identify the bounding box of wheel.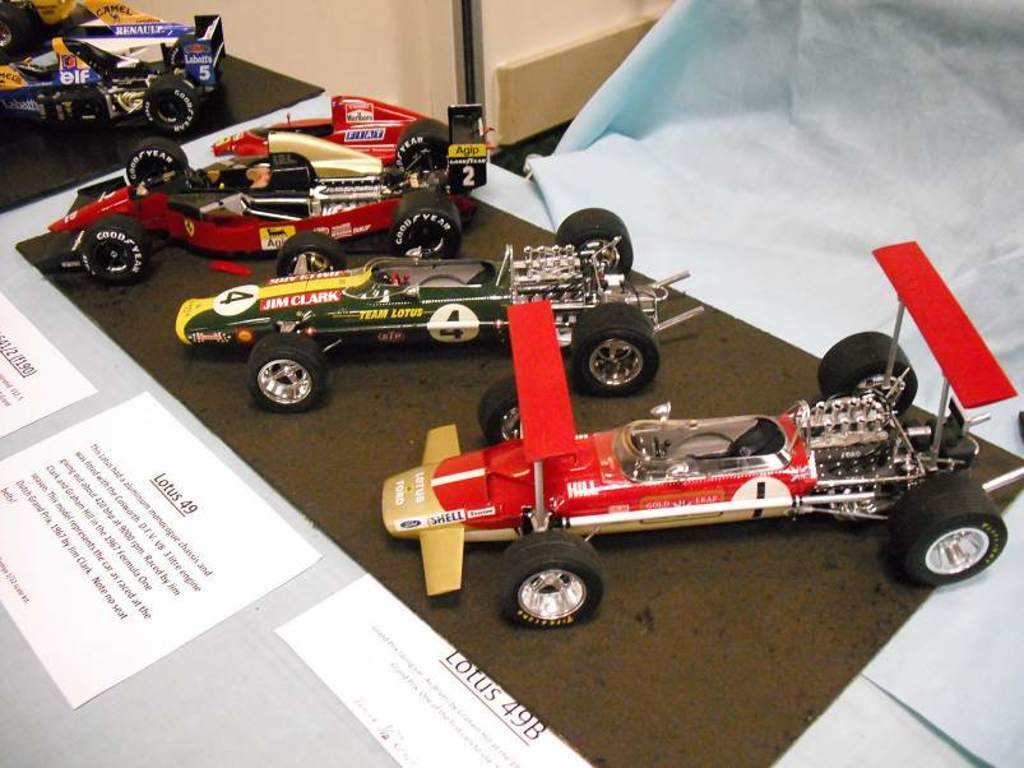
x1=275, y1=232, x2=346, y2=278.
